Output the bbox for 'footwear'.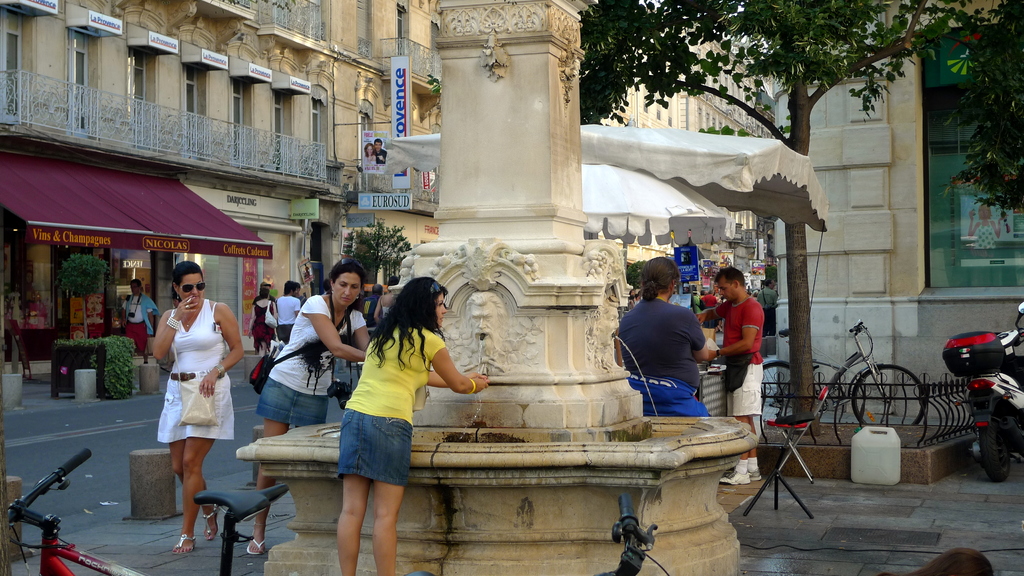
(205,504,218,539).
